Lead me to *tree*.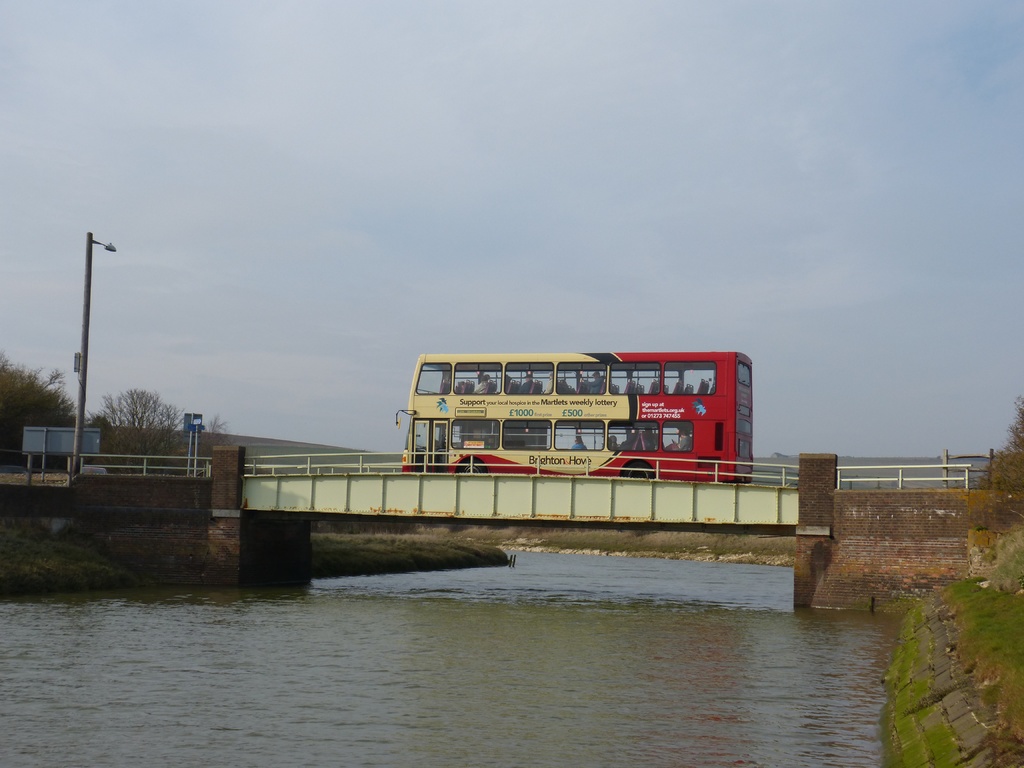
Lead to <bbox>86, 382, 186, 476</bbox>.
